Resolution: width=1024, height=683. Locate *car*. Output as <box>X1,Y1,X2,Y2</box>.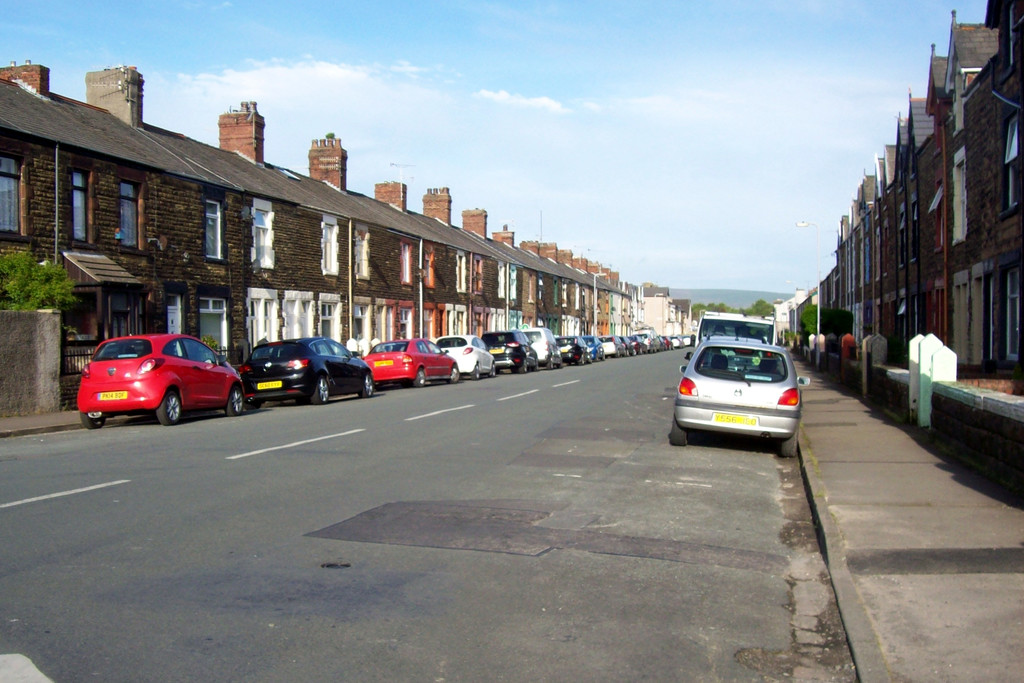
<box>361,336,466,387</box>.
